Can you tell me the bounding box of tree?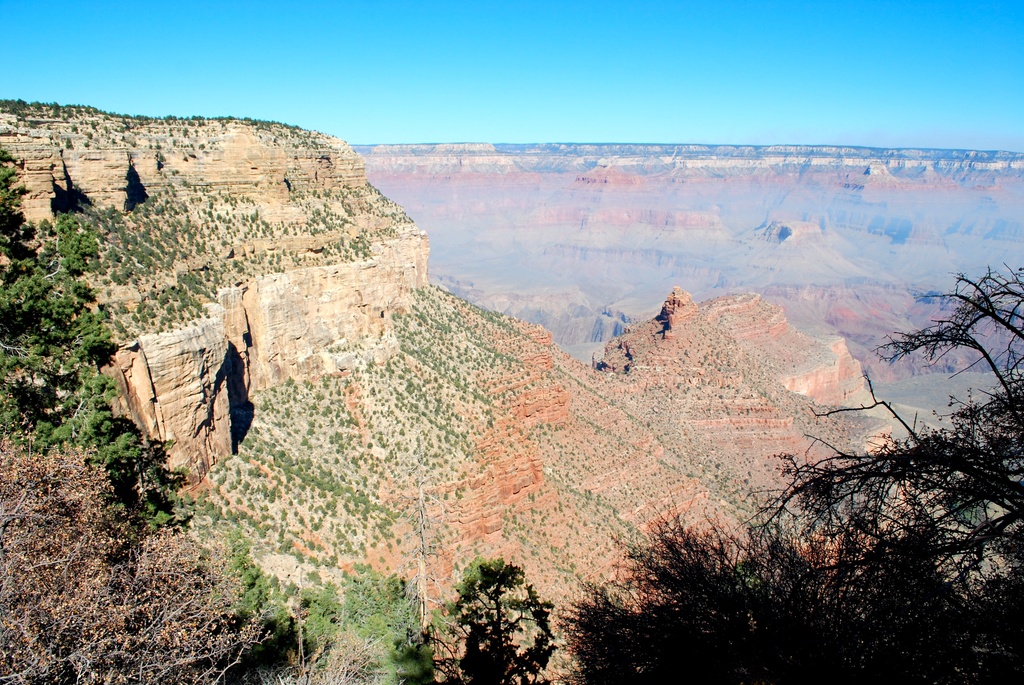
(left=568, top=264, right=1021, bottom=681).
